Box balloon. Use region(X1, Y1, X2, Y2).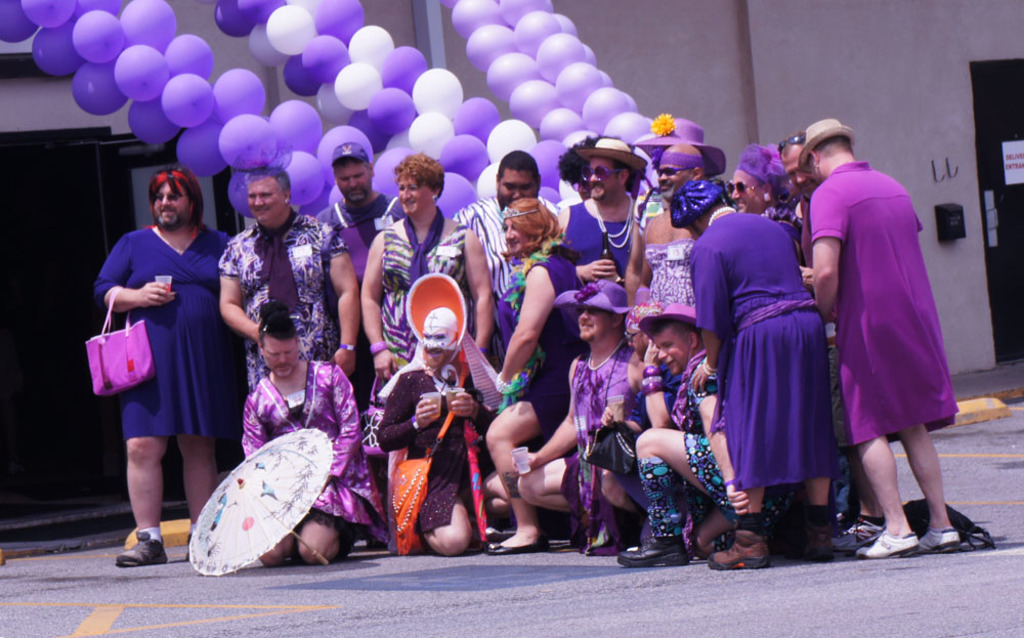
region(72, 13, 129, 62).
